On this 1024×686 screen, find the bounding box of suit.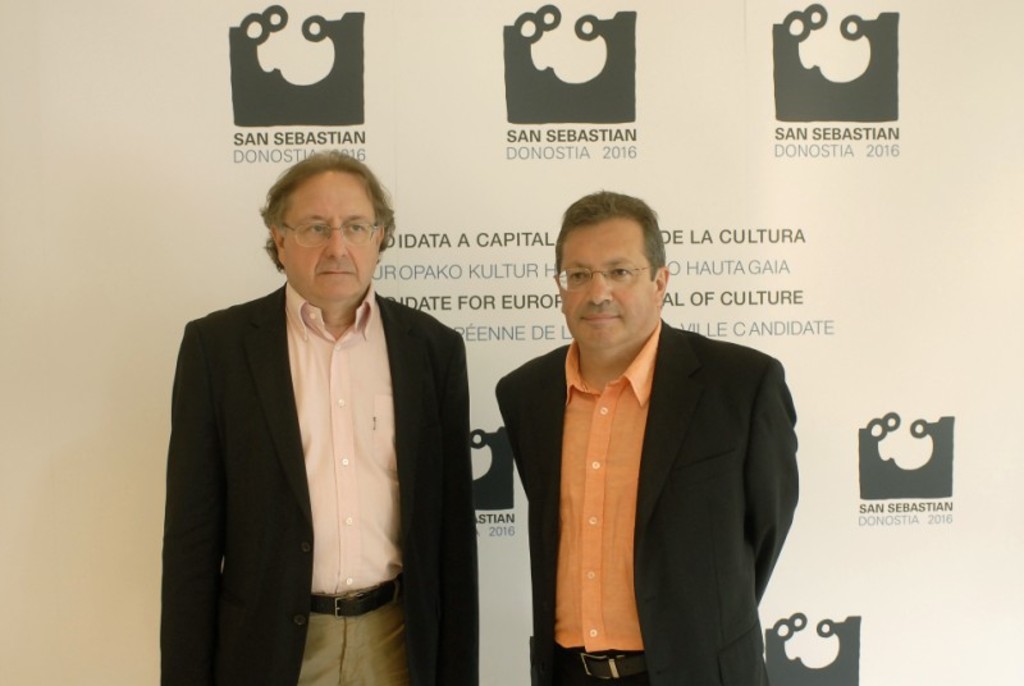
Bounding box: x1=151, y1=195, x2=477, y2=677.
